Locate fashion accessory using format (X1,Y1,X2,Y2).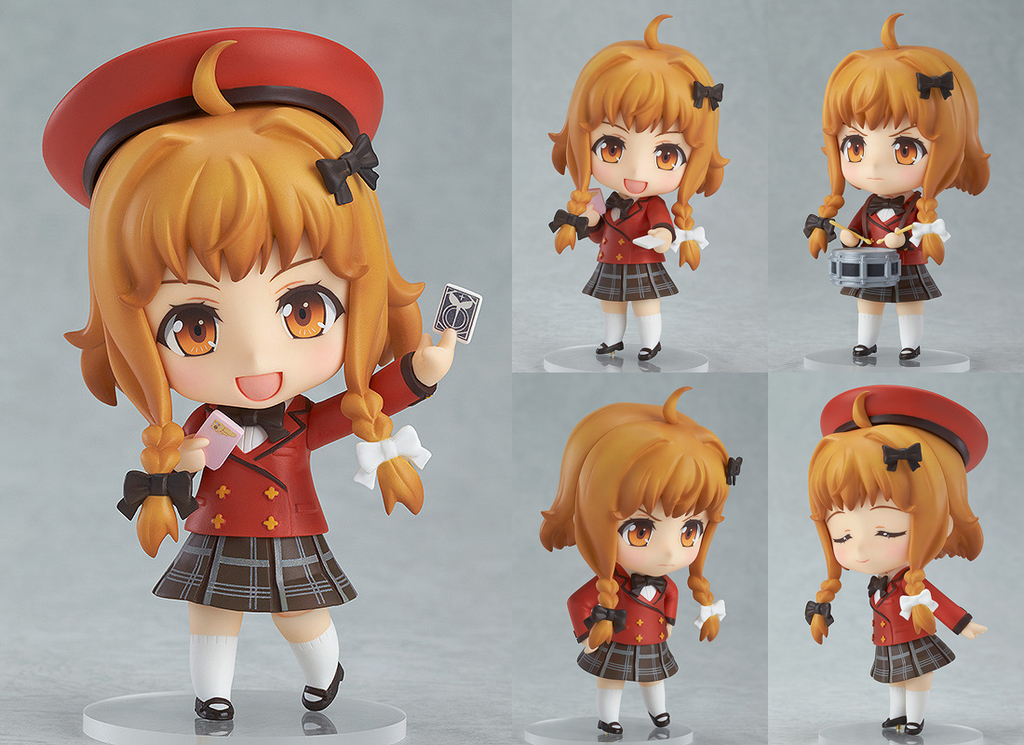
(820,385,991,475).
